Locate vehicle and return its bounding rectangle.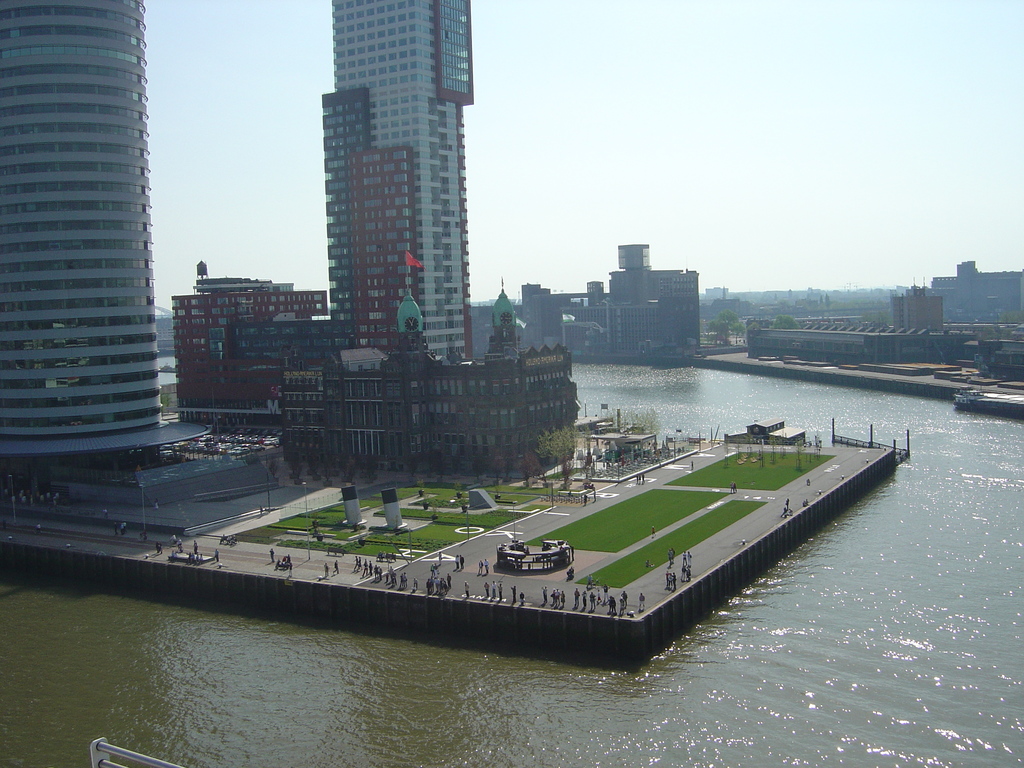
(x1=161, y1=426, x2=276, y2=461).
